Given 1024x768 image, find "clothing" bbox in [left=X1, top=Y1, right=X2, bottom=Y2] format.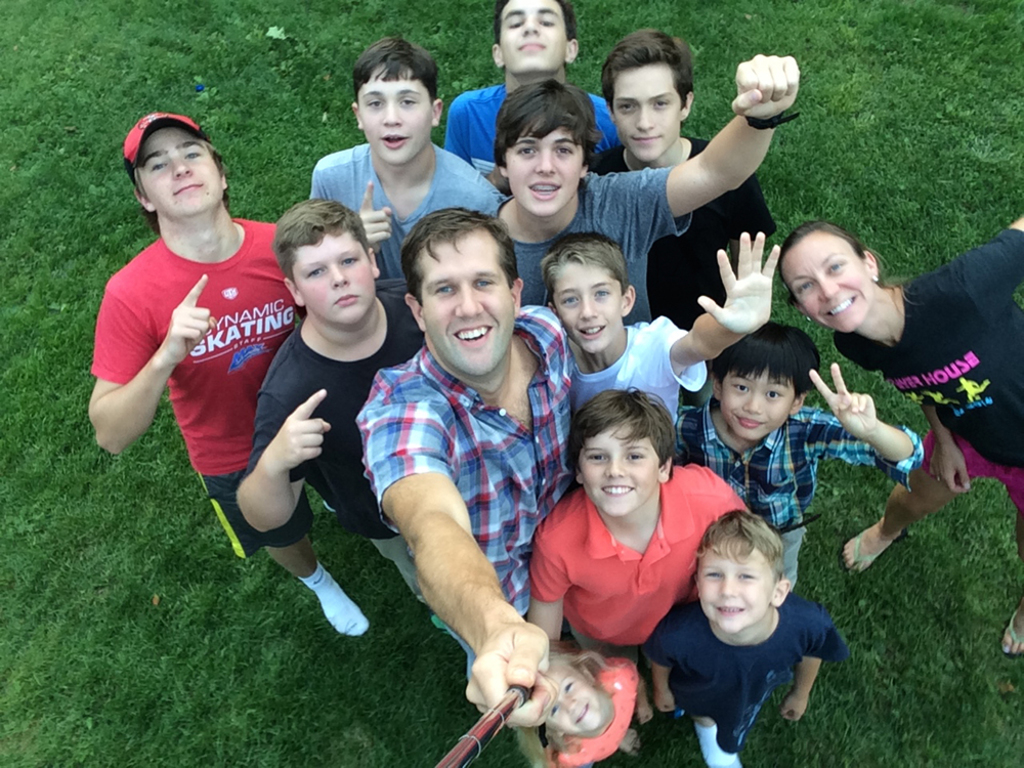
[left=649, top=578, right=849, bottom=767].
